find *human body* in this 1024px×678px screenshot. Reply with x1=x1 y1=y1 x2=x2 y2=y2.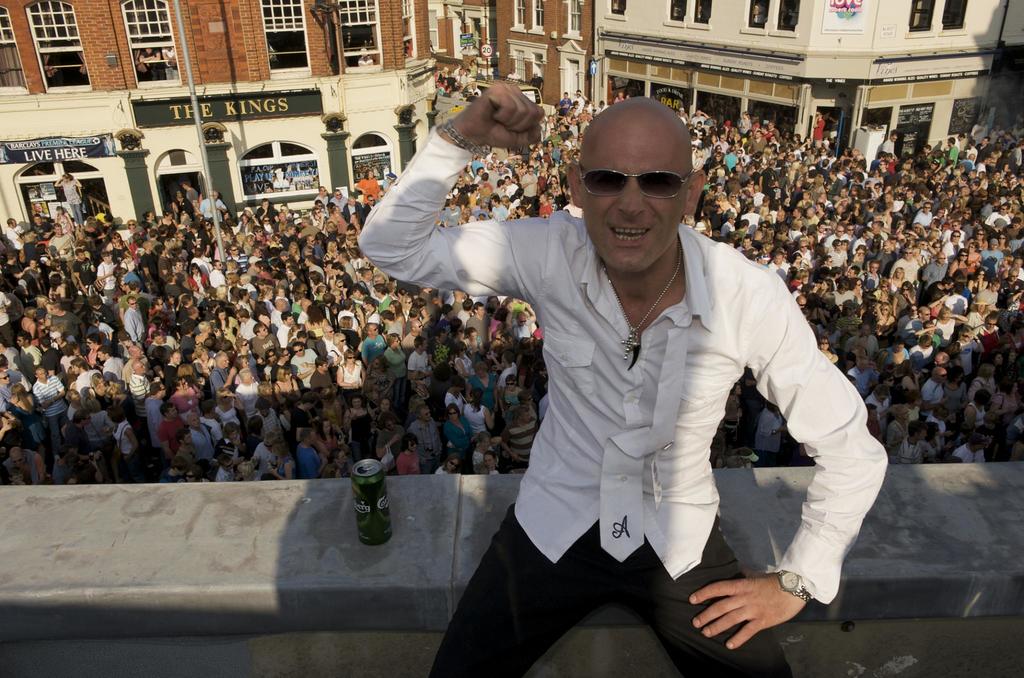
x1=452 y1=348 x2=470 y2=382.
